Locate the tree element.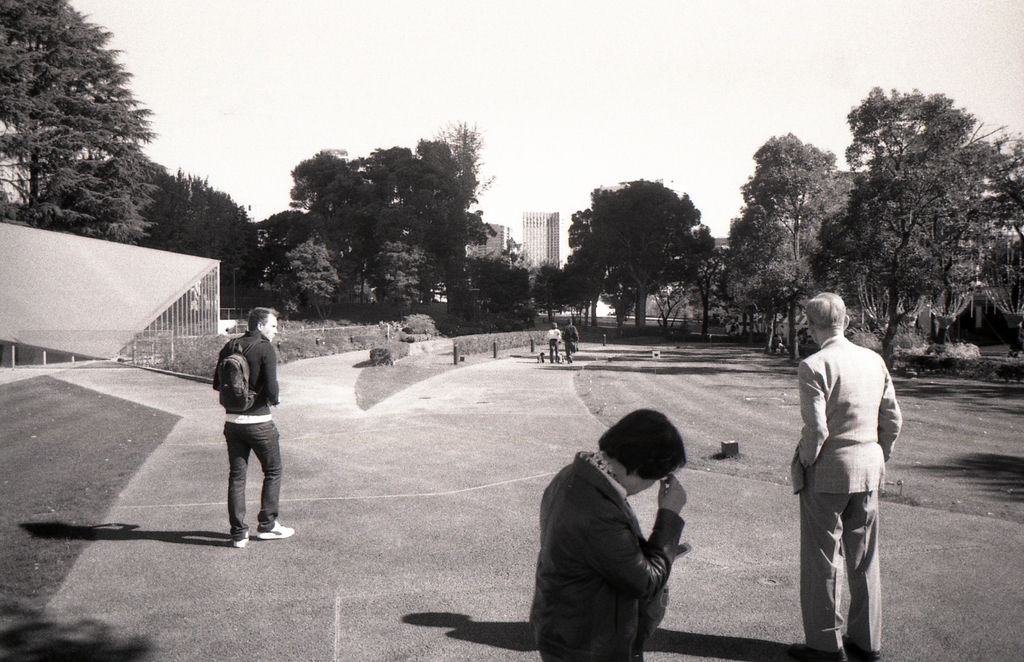
Element bbox: box=[275, 120, 496, 319].
